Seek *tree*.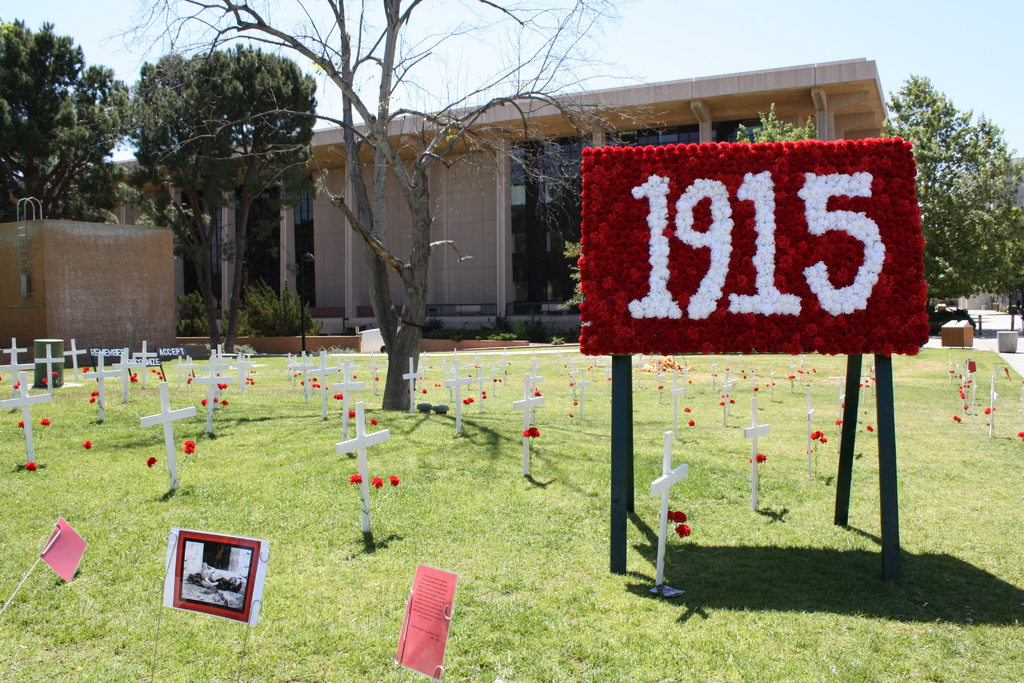
<box>746,119,801,161</box>.
